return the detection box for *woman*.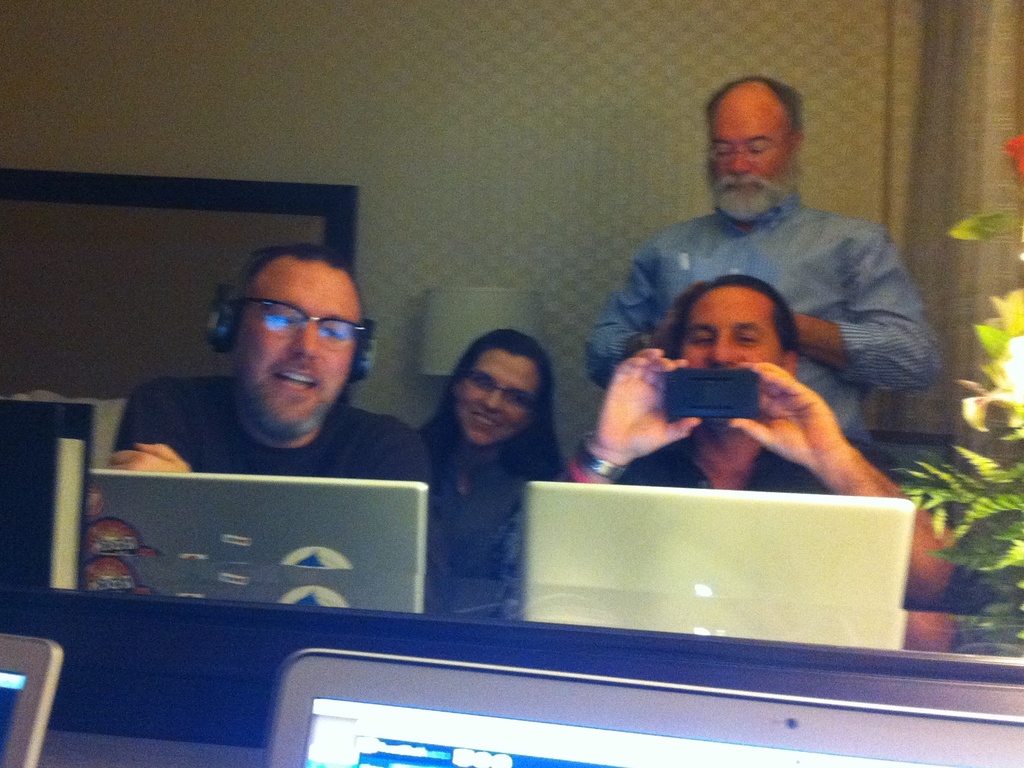
left=389, top=321, right=585, bottom=633.
